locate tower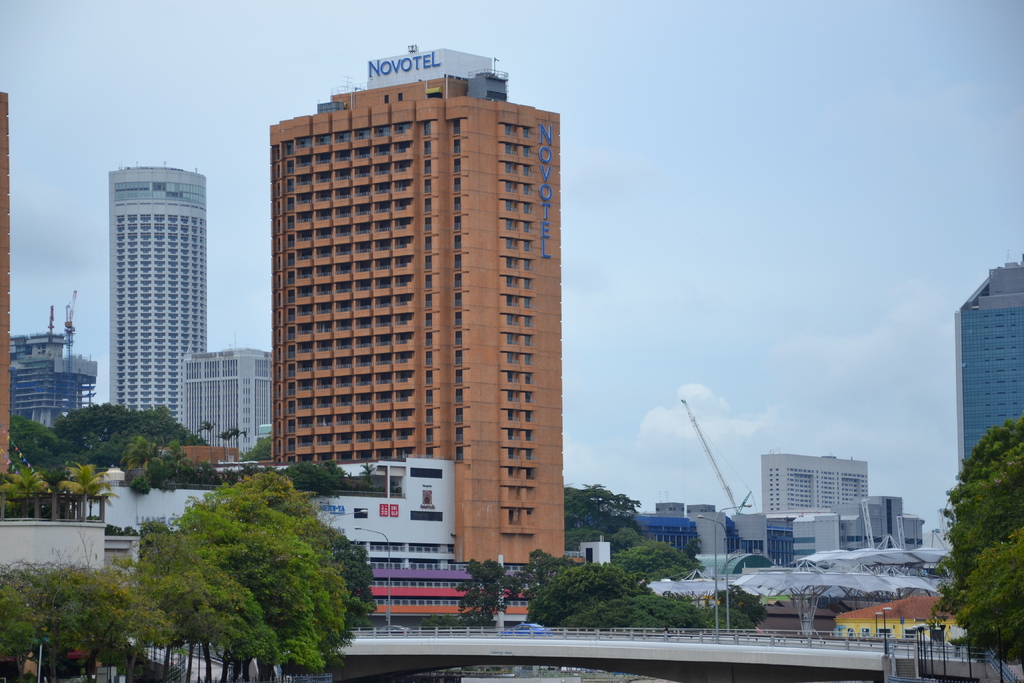
locate(260, 51, 583, 570)
